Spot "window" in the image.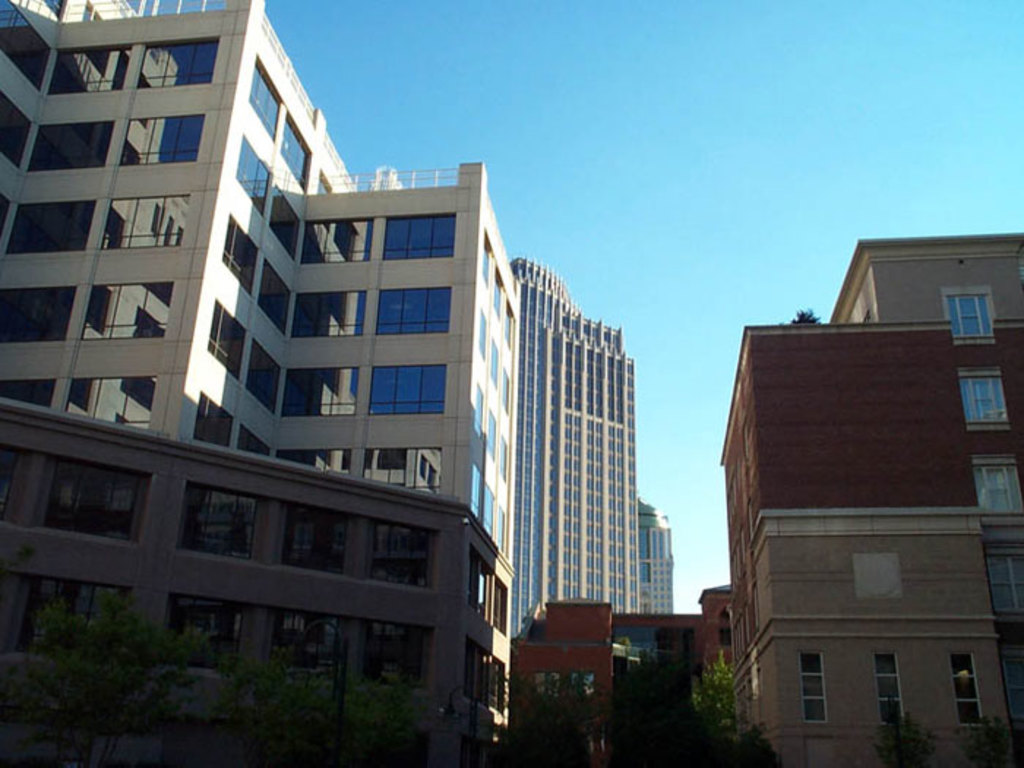
"window" found at {"left": 467, "top": 544, "right": 509, "bottom": 630}.
